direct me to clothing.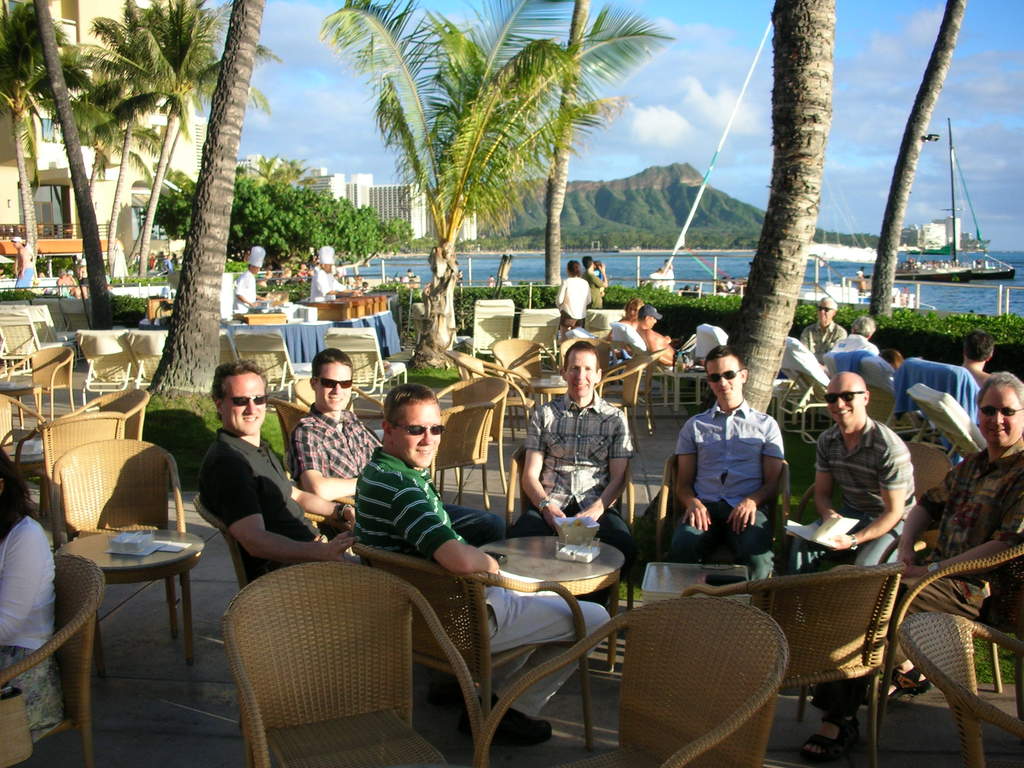
Direction: (left=794, top=316, right=854, bottom=368).
